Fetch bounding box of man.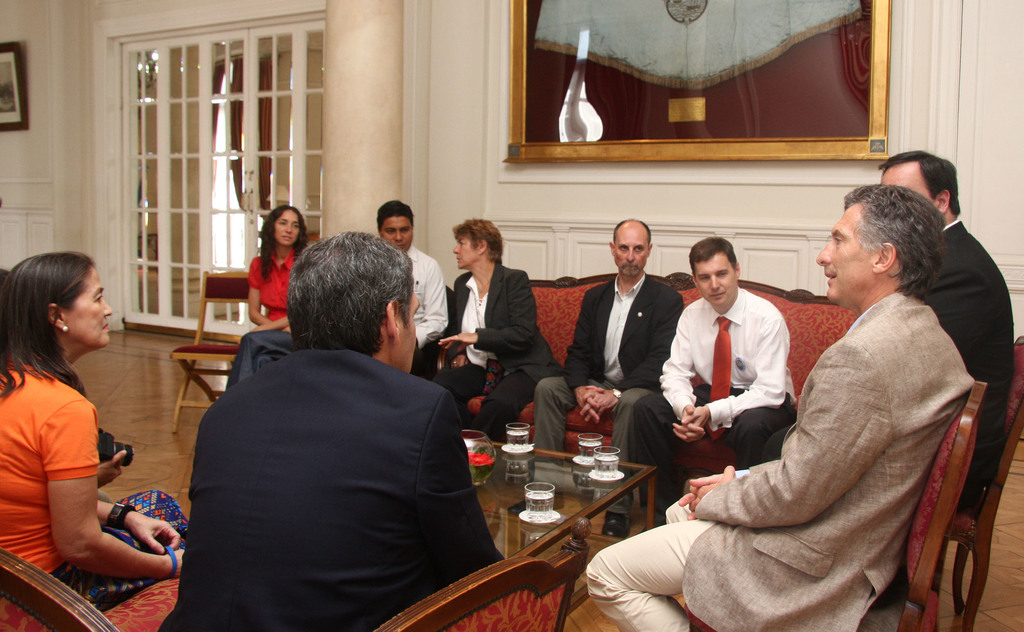
Bbox: pyautogui.locateOnScreen(630, 235, 799, 522).
